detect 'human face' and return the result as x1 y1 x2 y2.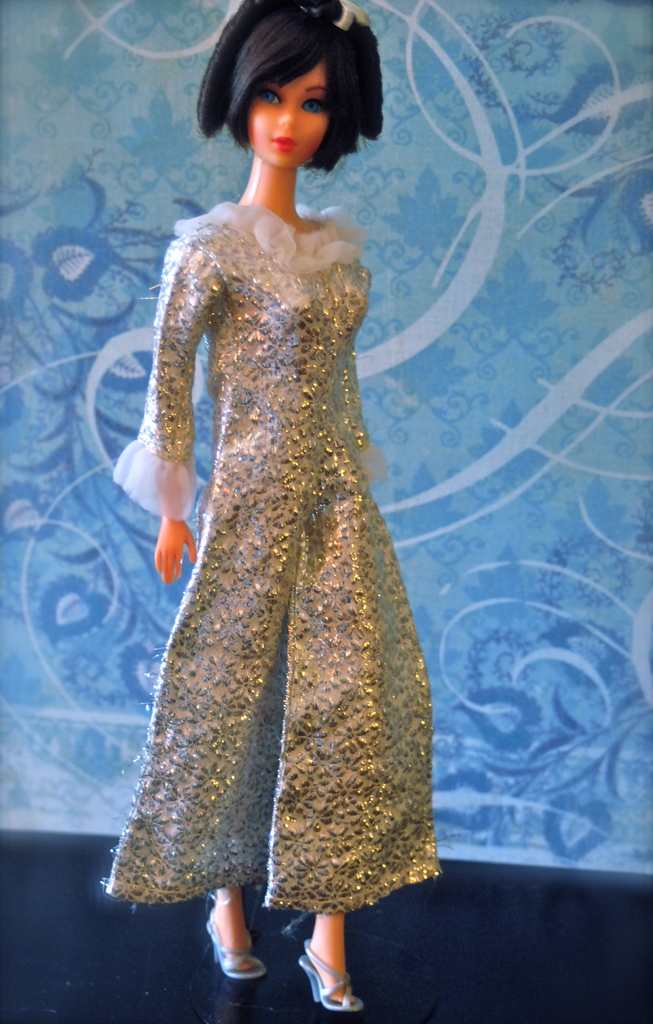
238 63 329 180.
